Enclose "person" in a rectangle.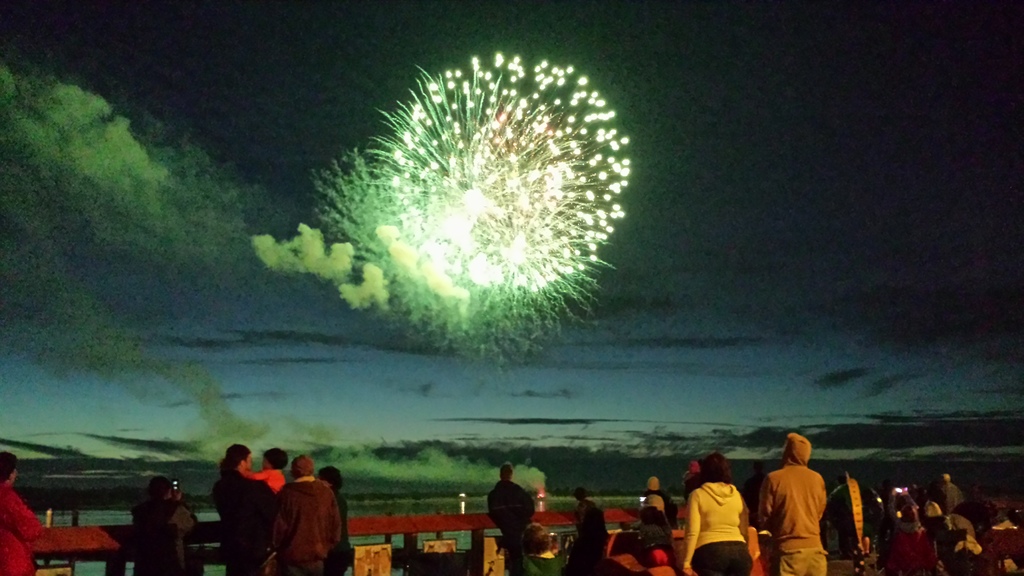
{"left": 129, "top": 473, "right": 197, "bottom": 574}.
